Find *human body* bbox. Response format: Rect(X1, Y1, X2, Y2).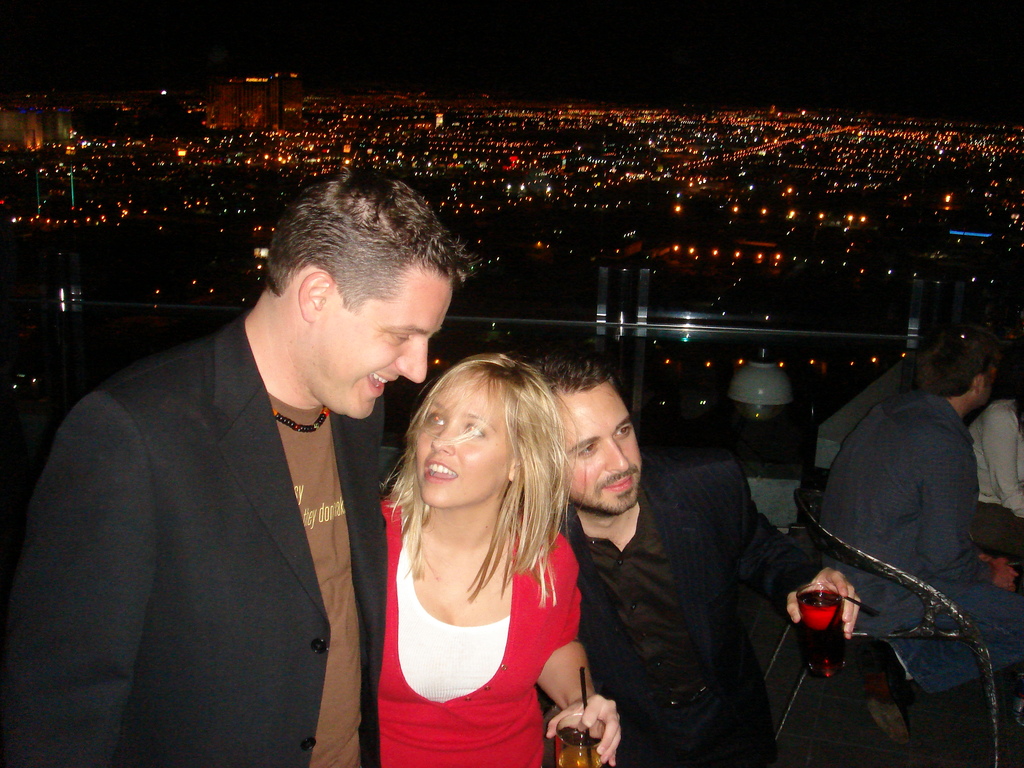
Rect(965, 399, 1023, 564).
